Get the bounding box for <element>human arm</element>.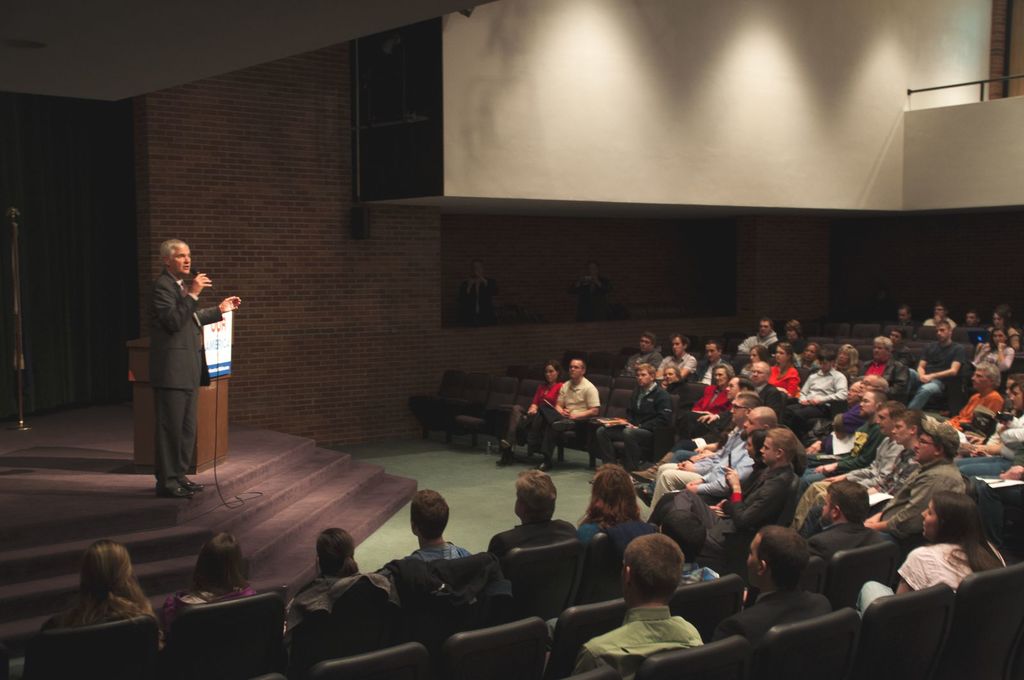
{"x1": 900, "y1": 348, "x2": 916, "y2": 361}.
